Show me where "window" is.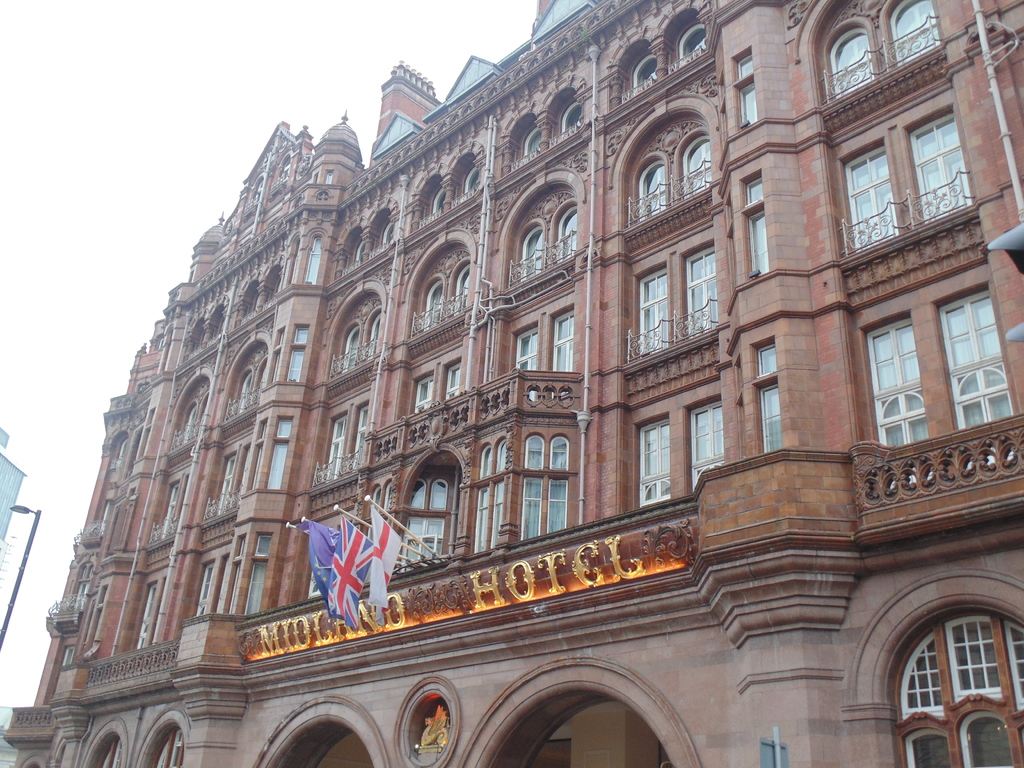
"window" is at left=744, top=176, right=760, bottom=204.
